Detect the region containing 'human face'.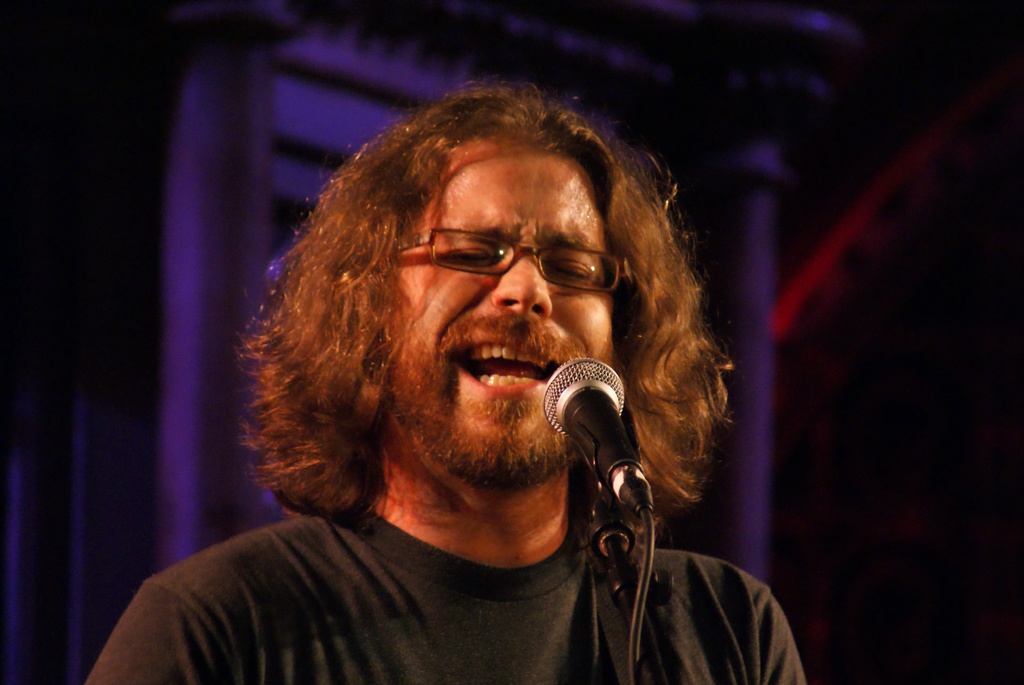
locate(385, 138, 616, 487).
